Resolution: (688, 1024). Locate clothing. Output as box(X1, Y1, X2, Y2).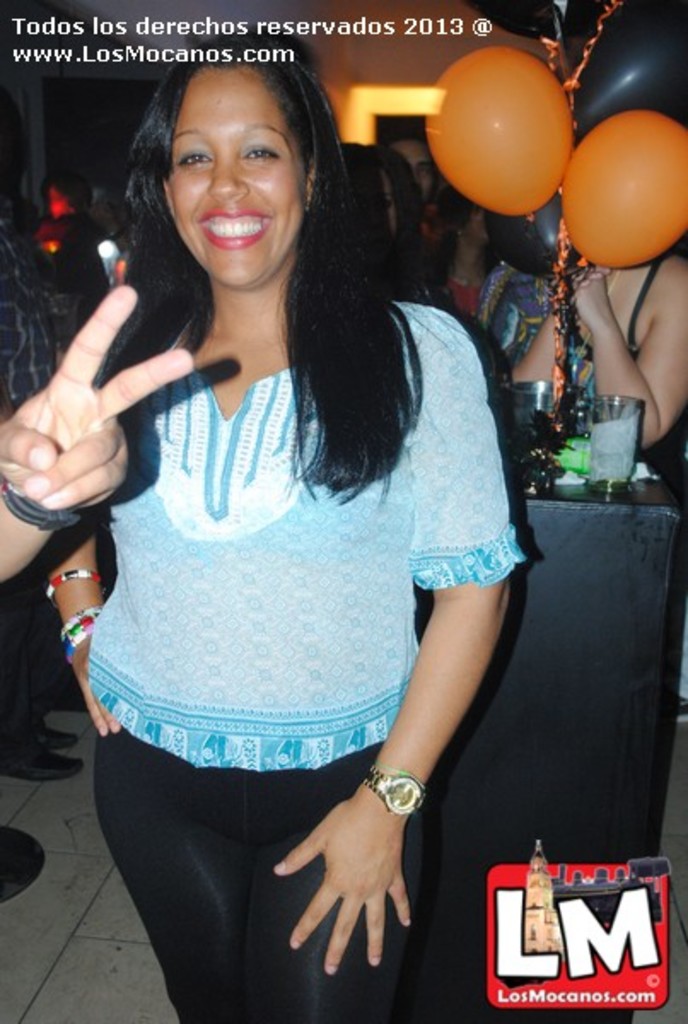
box(80, 471, 478, 990).
